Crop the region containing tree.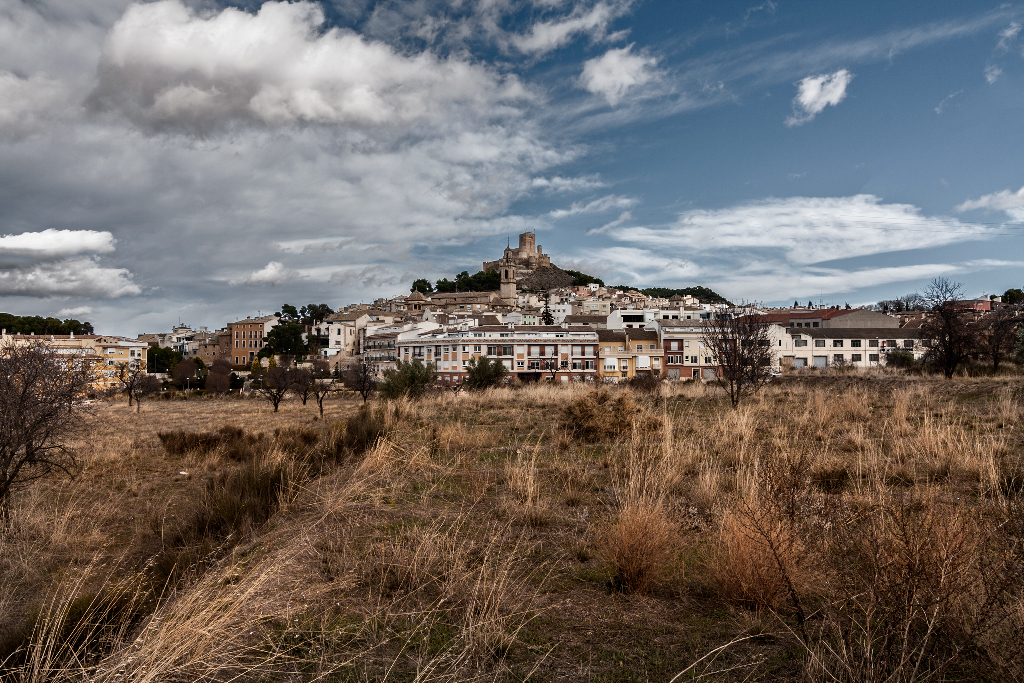
Crop region: box=[340, 352, 377, 407].
